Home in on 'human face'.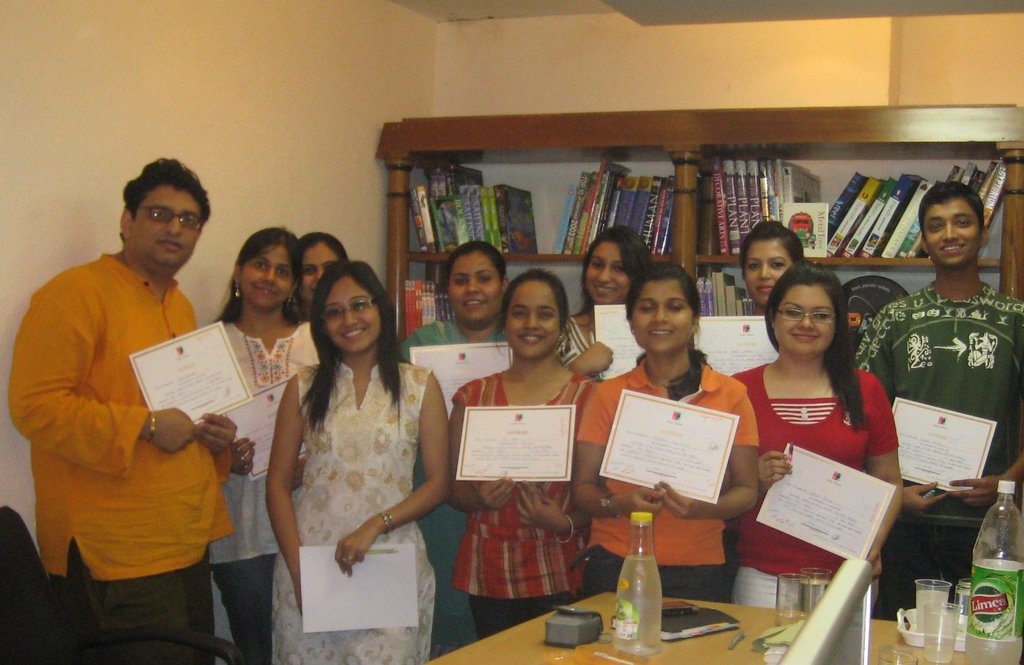
Homed in at (327, 279, 375, 359).
